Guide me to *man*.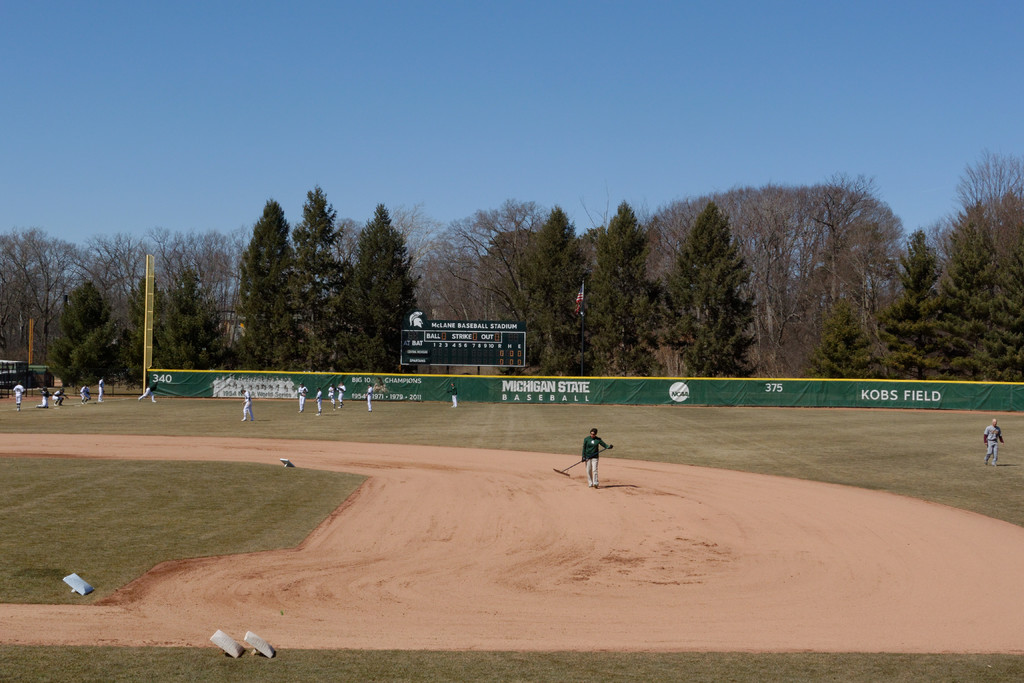
Guidance: bbox=(982, 417, 1008, 470).
